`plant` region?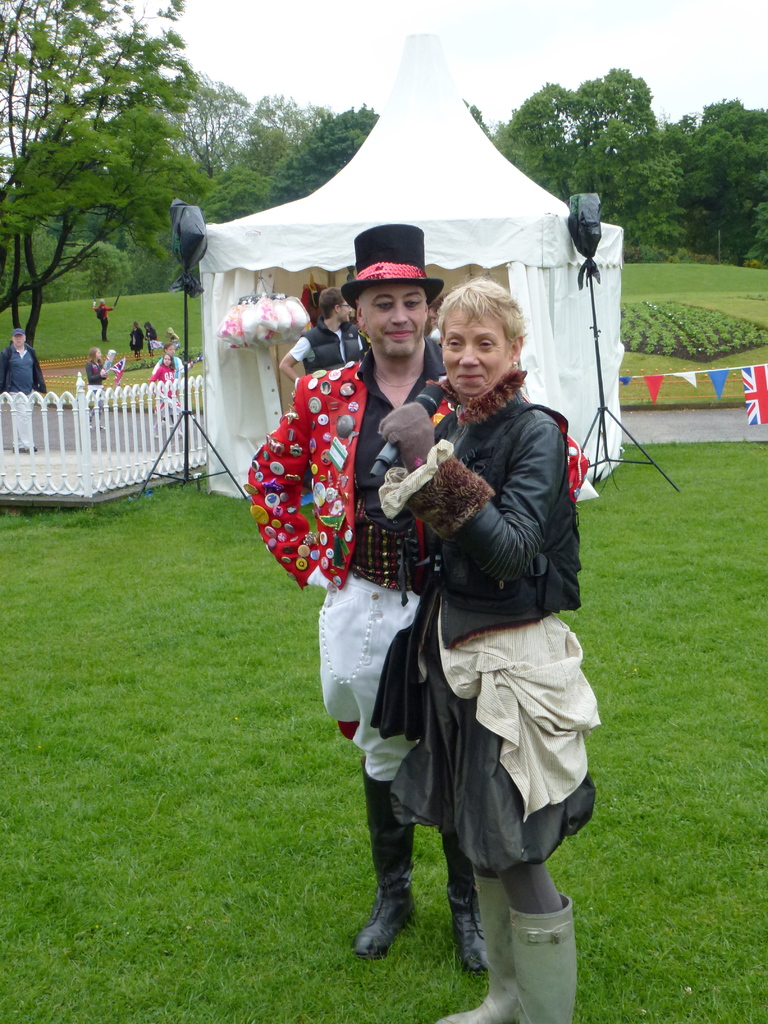
bbox(614, 349, 767, 406)
